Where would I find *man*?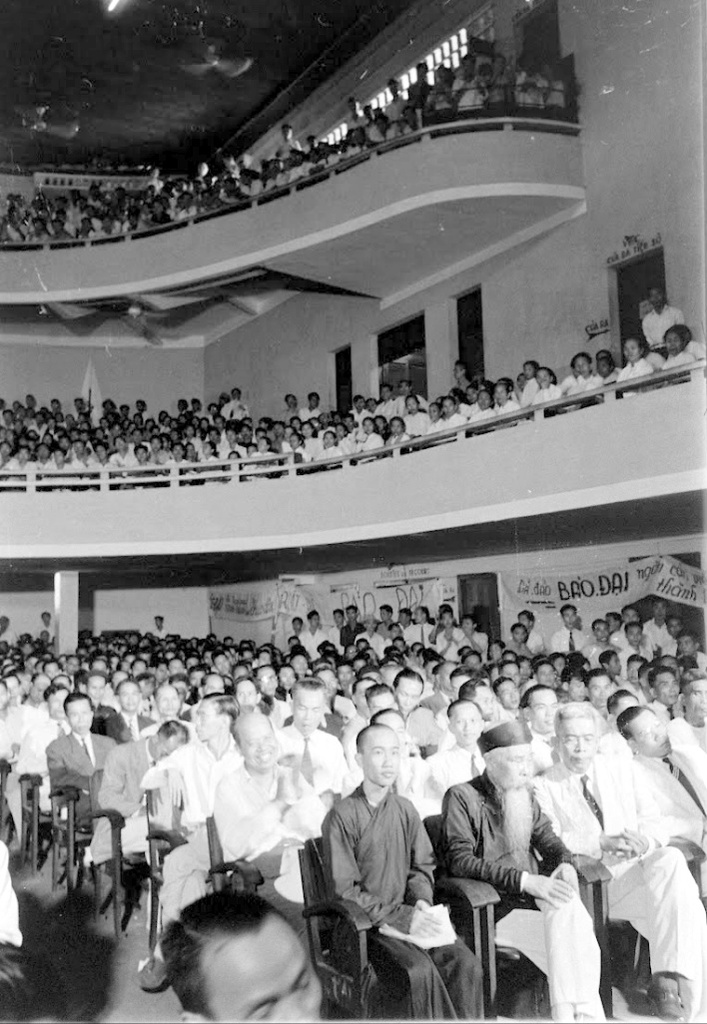
At x1=312 y1=741 x2=438 y2=963.
